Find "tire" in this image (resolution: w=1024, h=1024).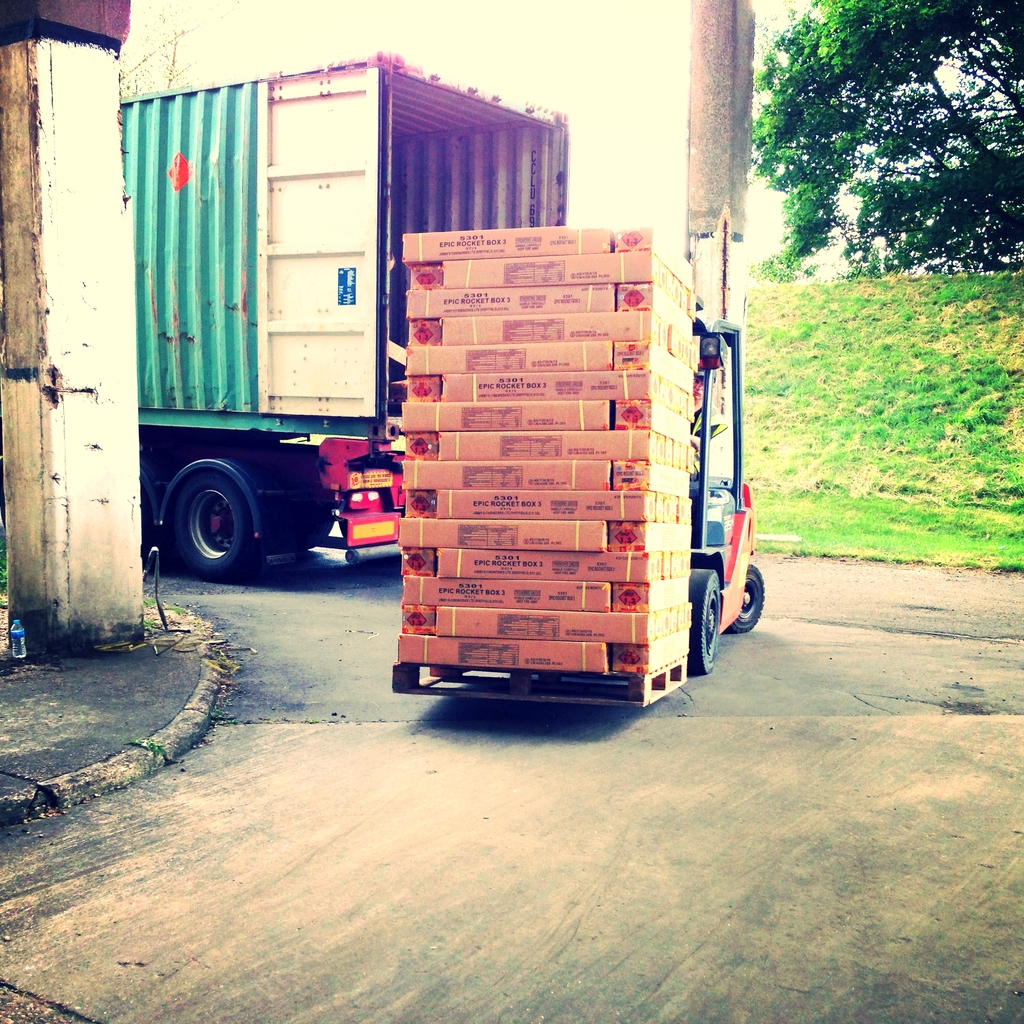
left=273, top=449, right=340, bottom=550.
